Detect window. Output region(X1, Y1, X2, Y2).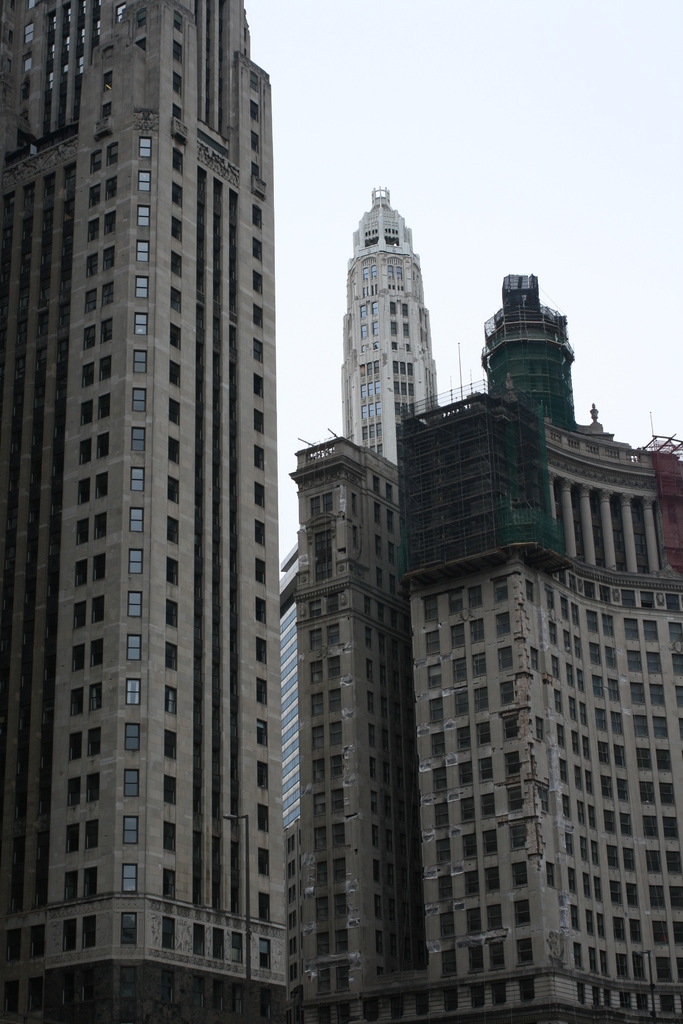
region(251, 374, 266, 400).
